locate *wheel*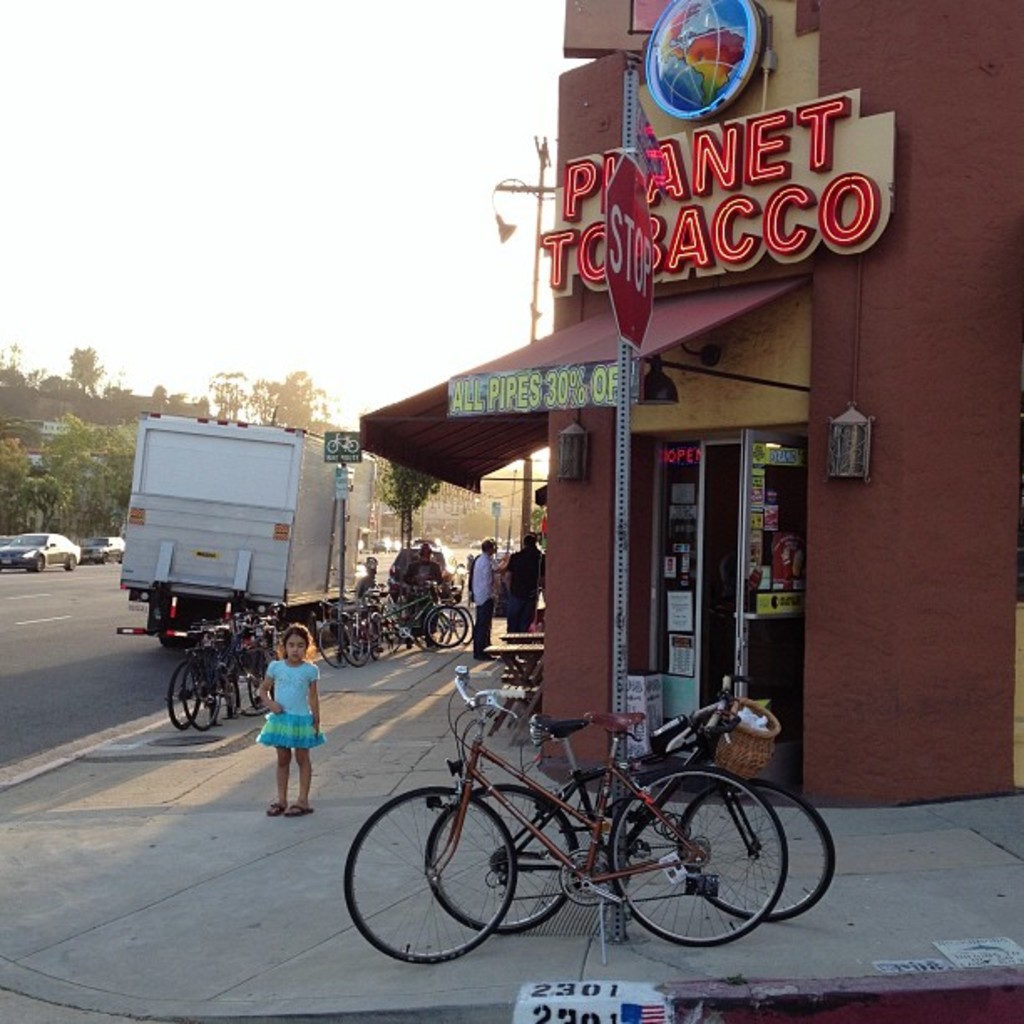
region(67, 557, 75, 569)
